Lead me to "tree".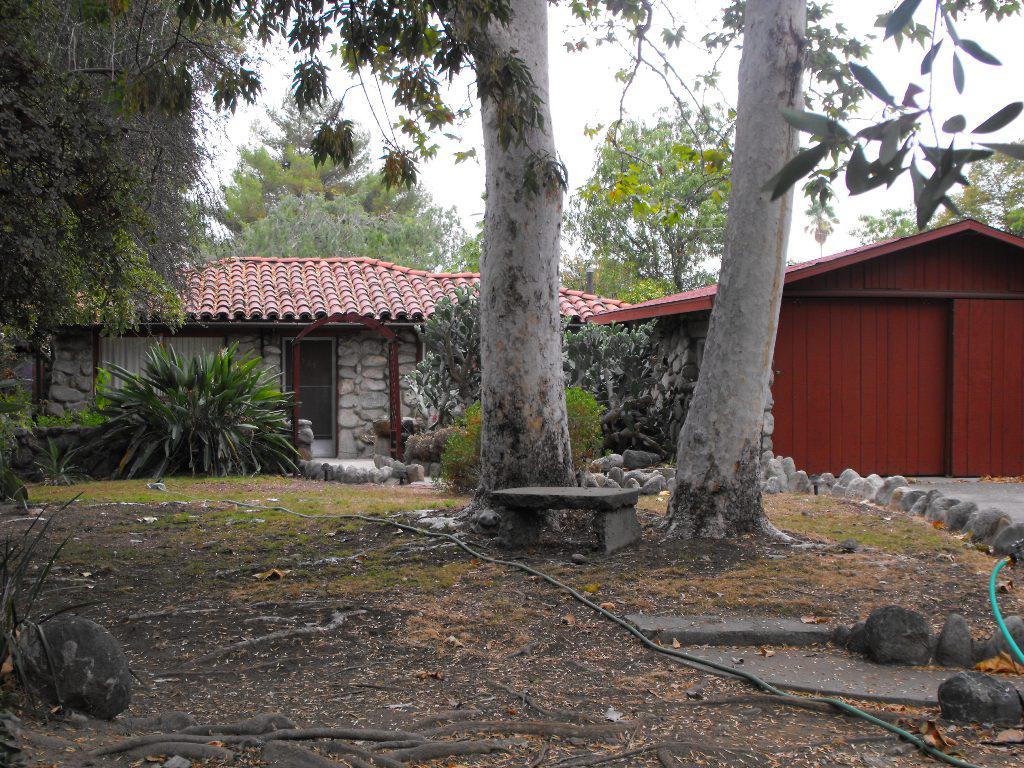
Lead to rect(67, 0, 601, 547).
